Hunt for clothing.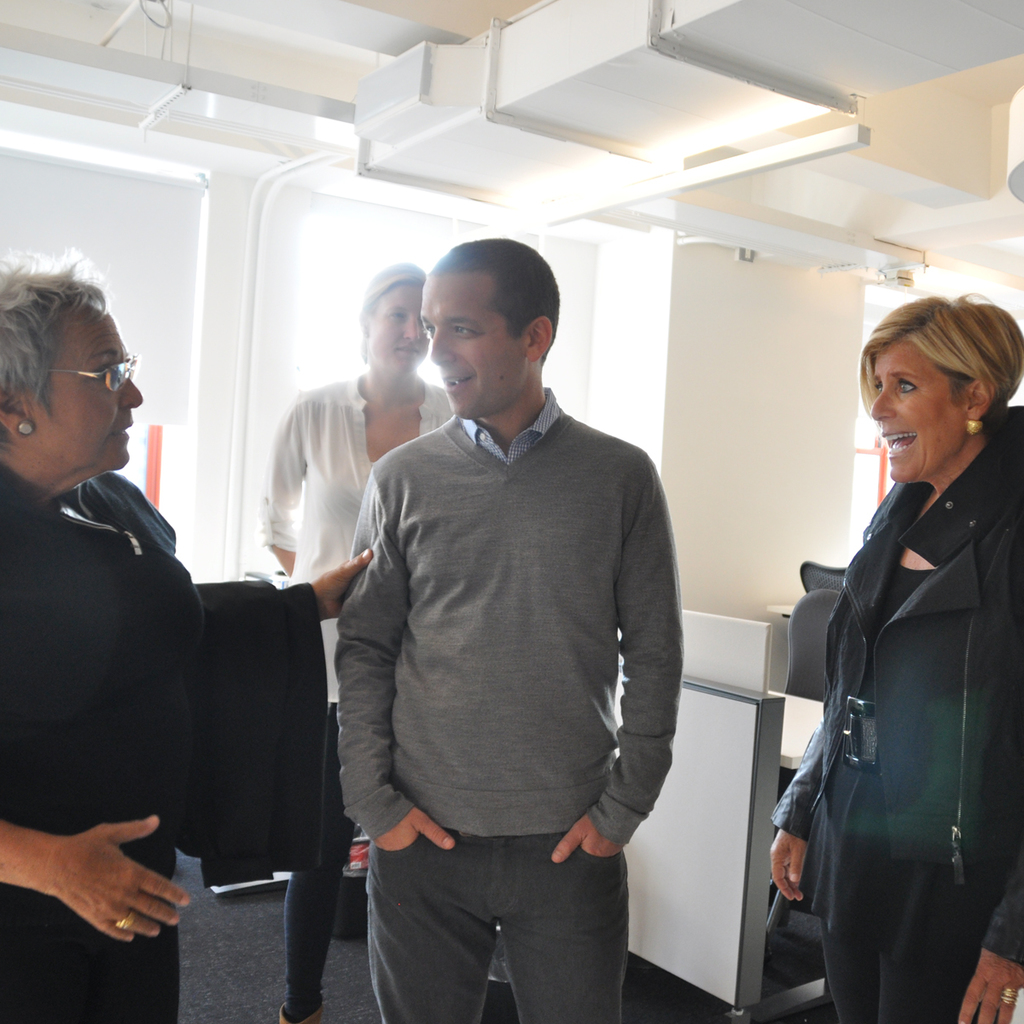
Hunted down at select_region(774, 405, 1021, 1023).
